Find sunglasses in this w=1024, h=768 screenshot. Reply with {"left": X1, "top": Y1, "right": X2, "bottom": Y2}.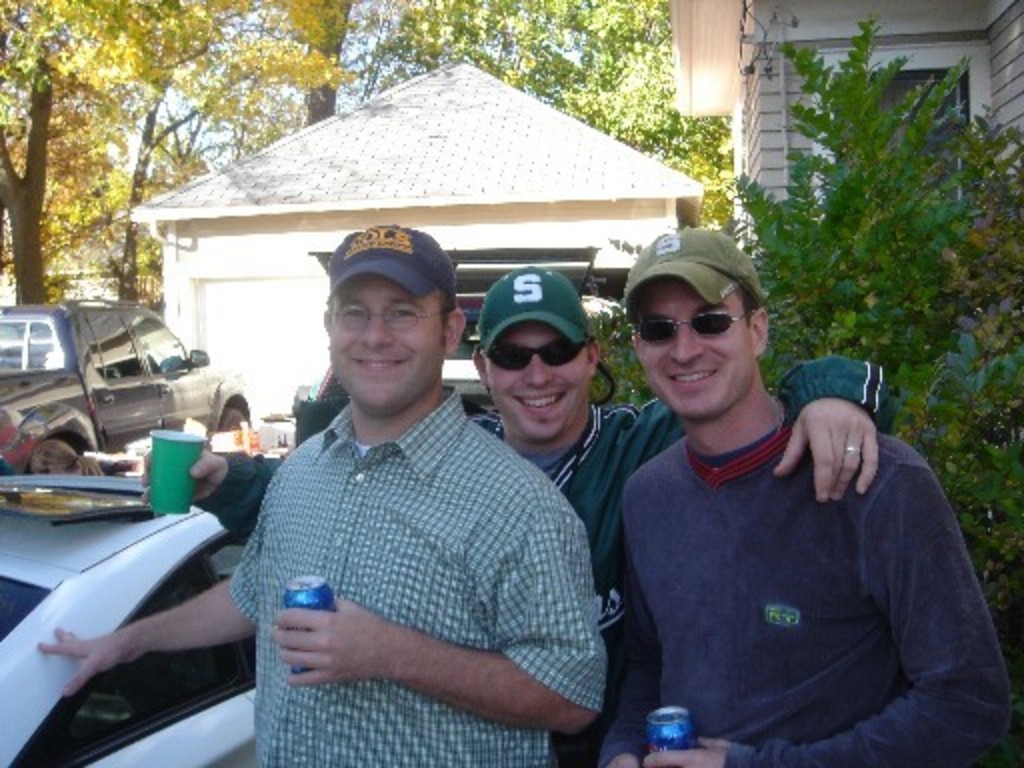
{"left": 480, "top": 336, "right": 592, "bottom": 376}.
